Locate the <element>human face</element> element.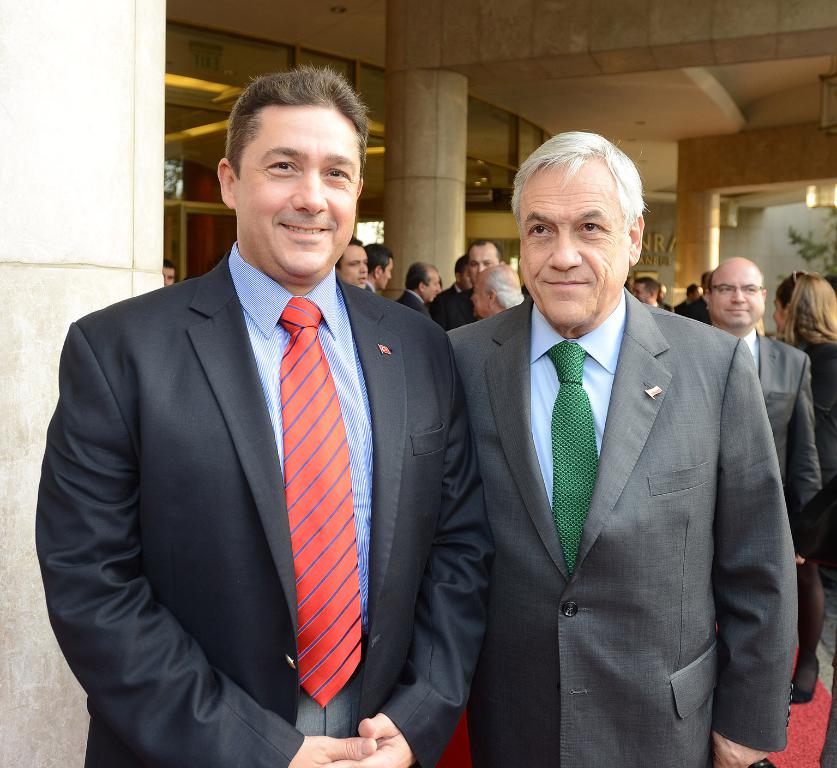
Element bbox: {"left": 340, "top": 245, "right": 369, "bottom": 287}.
